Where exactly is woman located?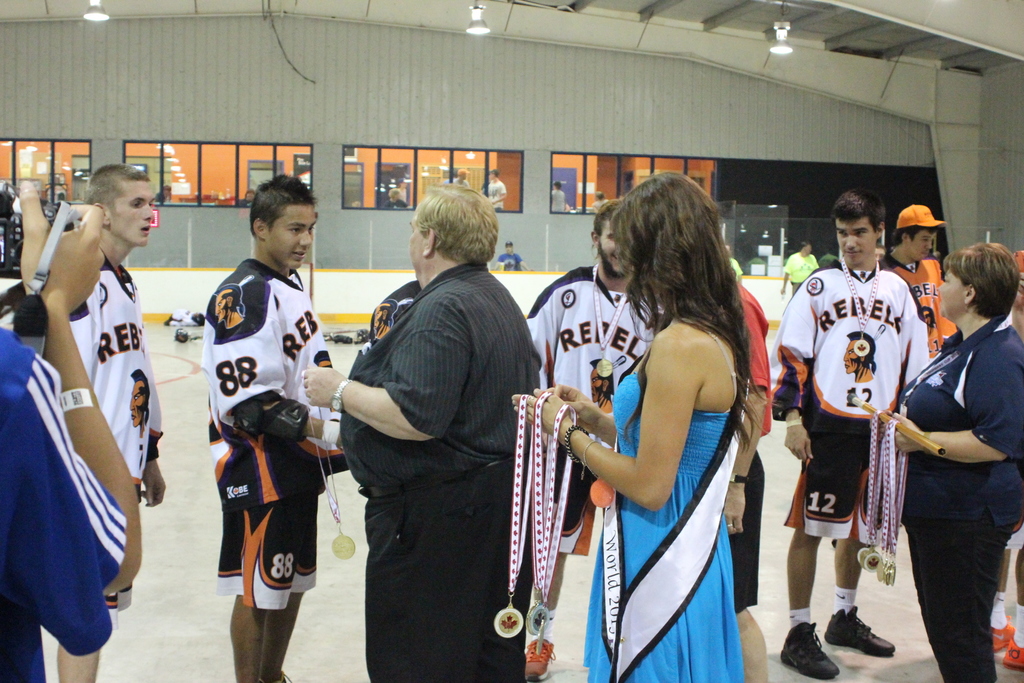
Its bounding box is x1=515, y1=175, x2=740, y2=681.
